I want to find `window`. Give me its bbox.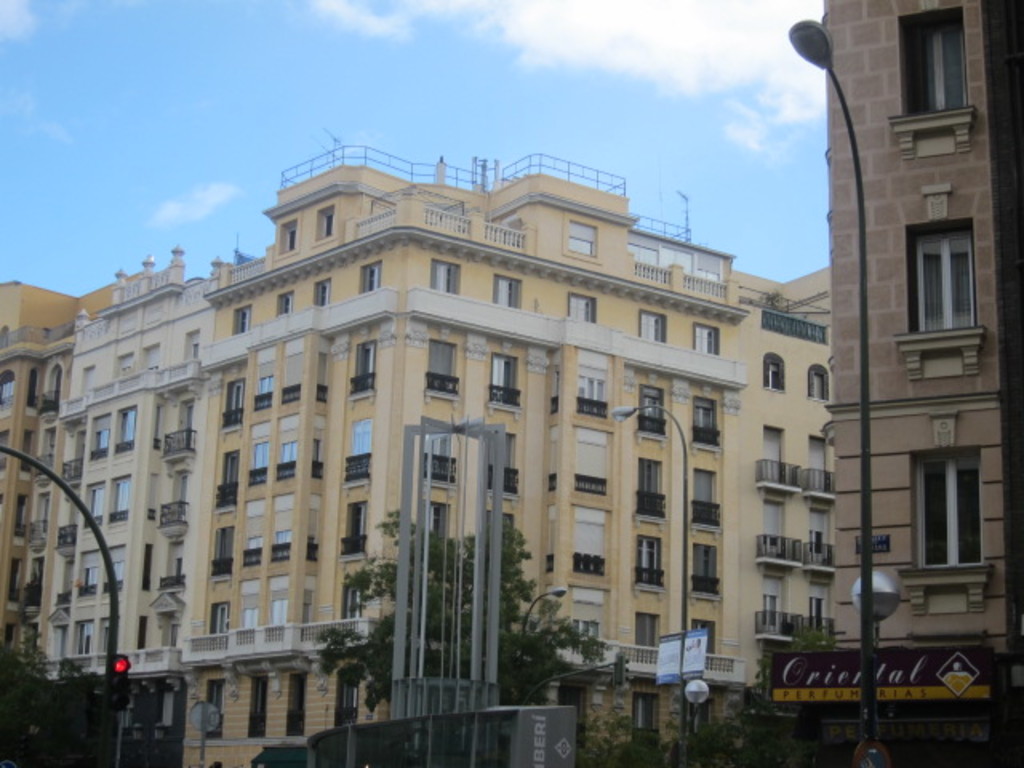
bbox=(634, 613, 662, 666).
